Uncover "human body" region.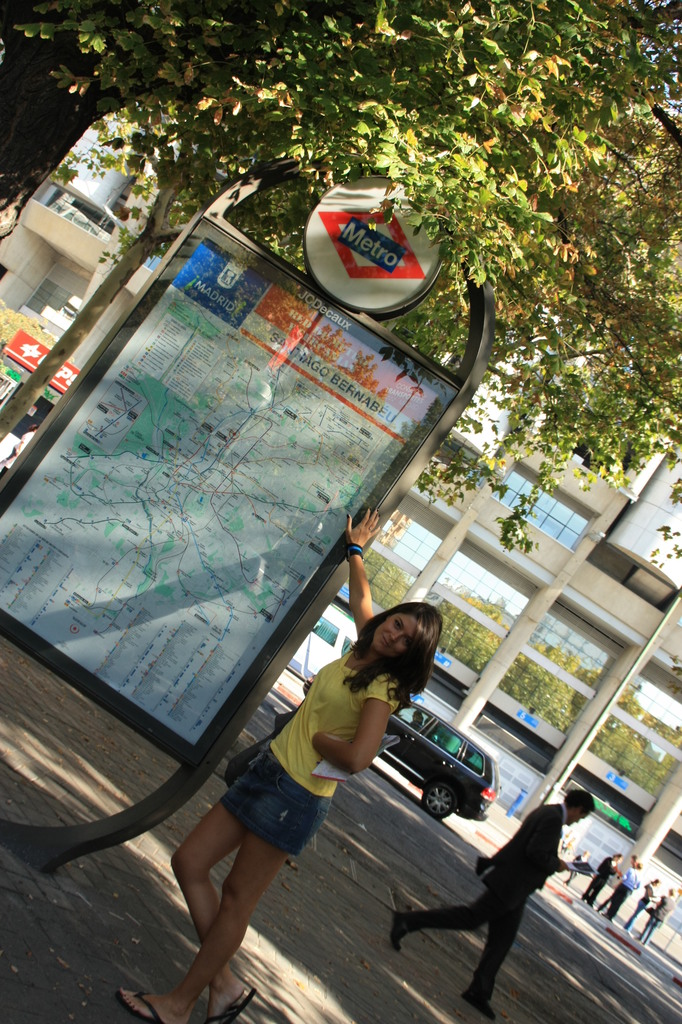
Uncovered: select_region(570, 851, 586, 888).
